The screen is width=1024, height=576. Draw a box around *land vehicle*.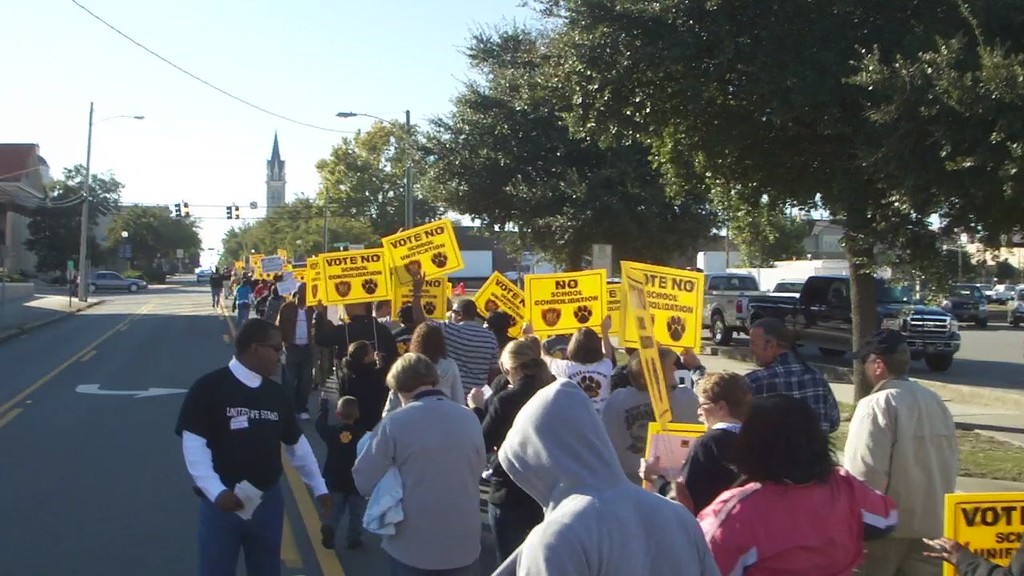
[743,270,961,374].
